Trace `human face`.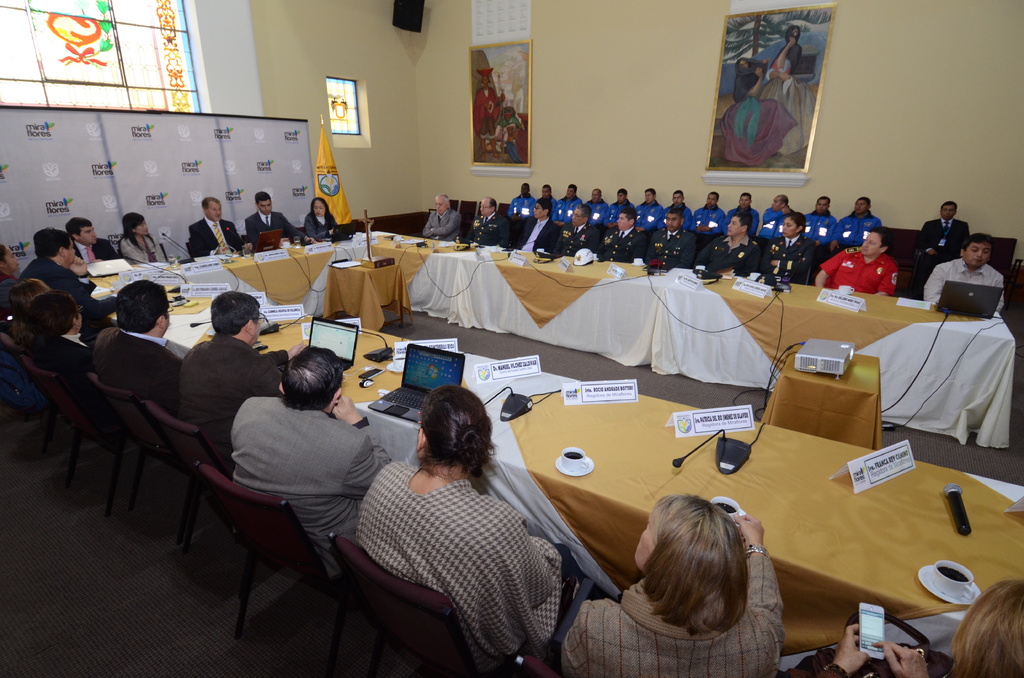
Traced to {"x1": 314, "y1": 198, "x2": 324, "y2": 216}.
